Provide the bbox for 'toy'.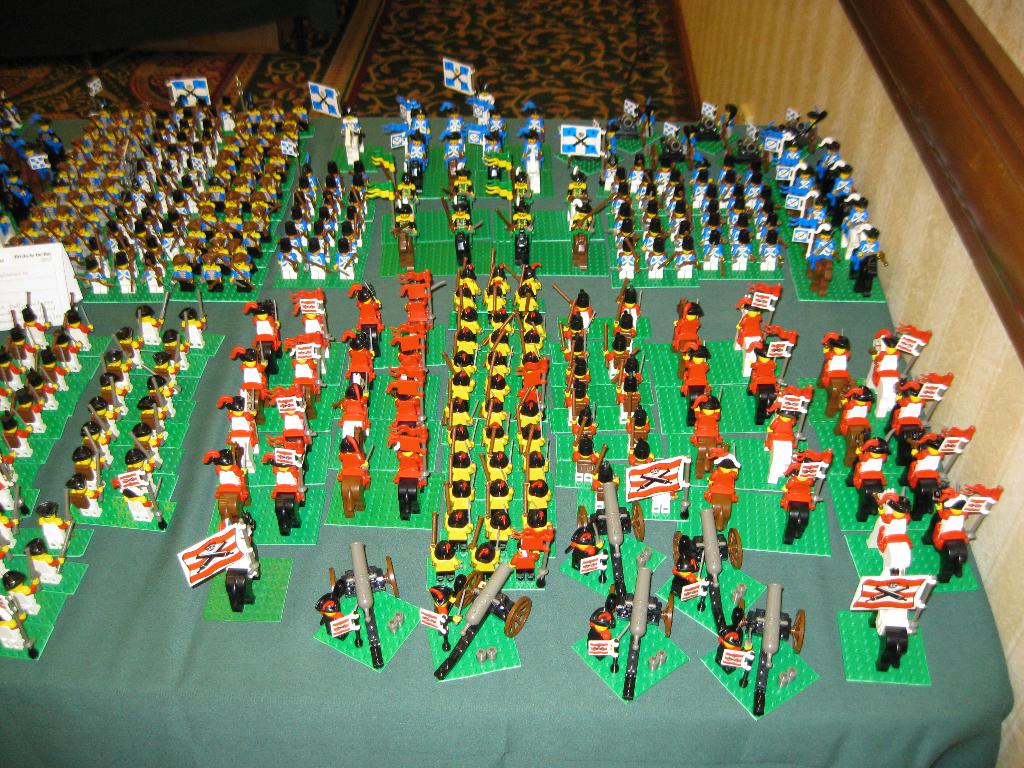
[x1=826, y1=167, x2=858, y2=211].
